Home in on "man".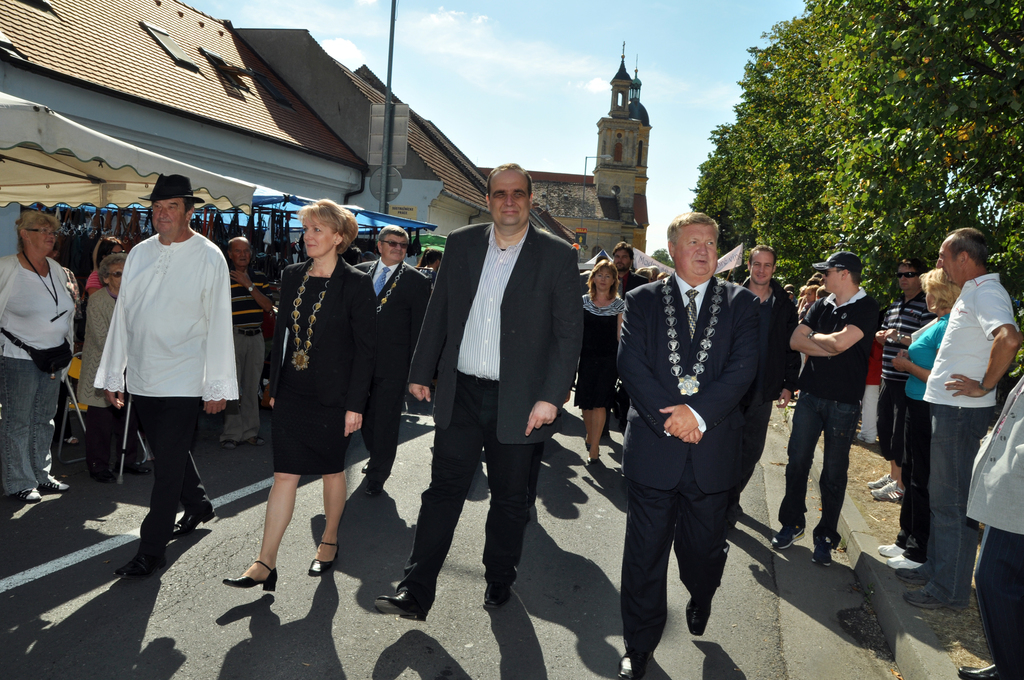
Homed in at [x1=767, y1=250, x2=879, y2=565].
